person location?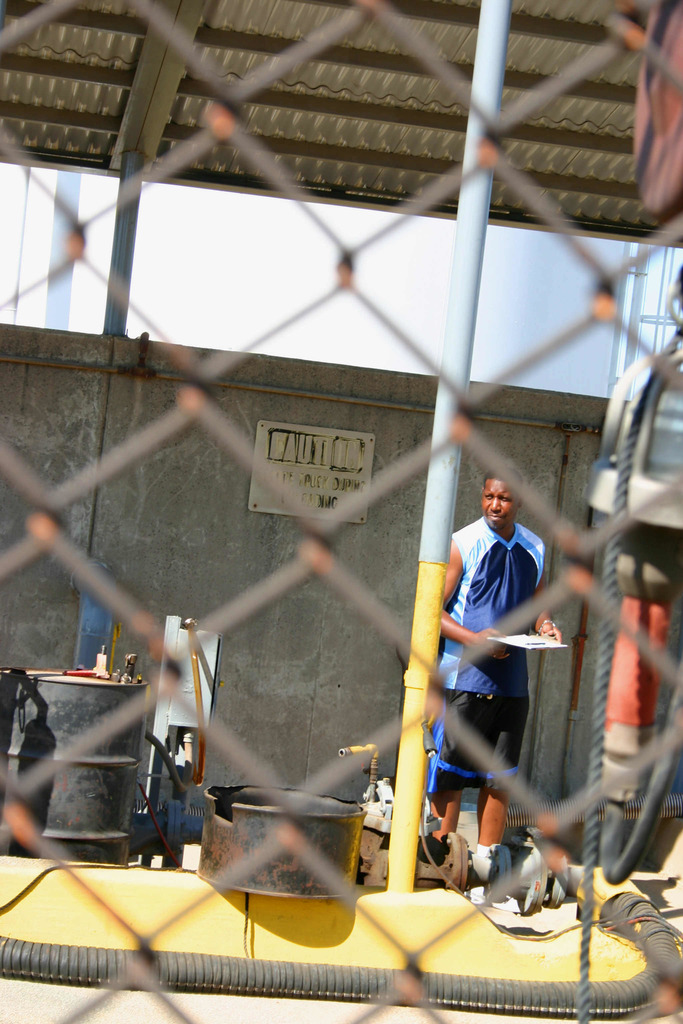
<box>415,452,563,907</box>
